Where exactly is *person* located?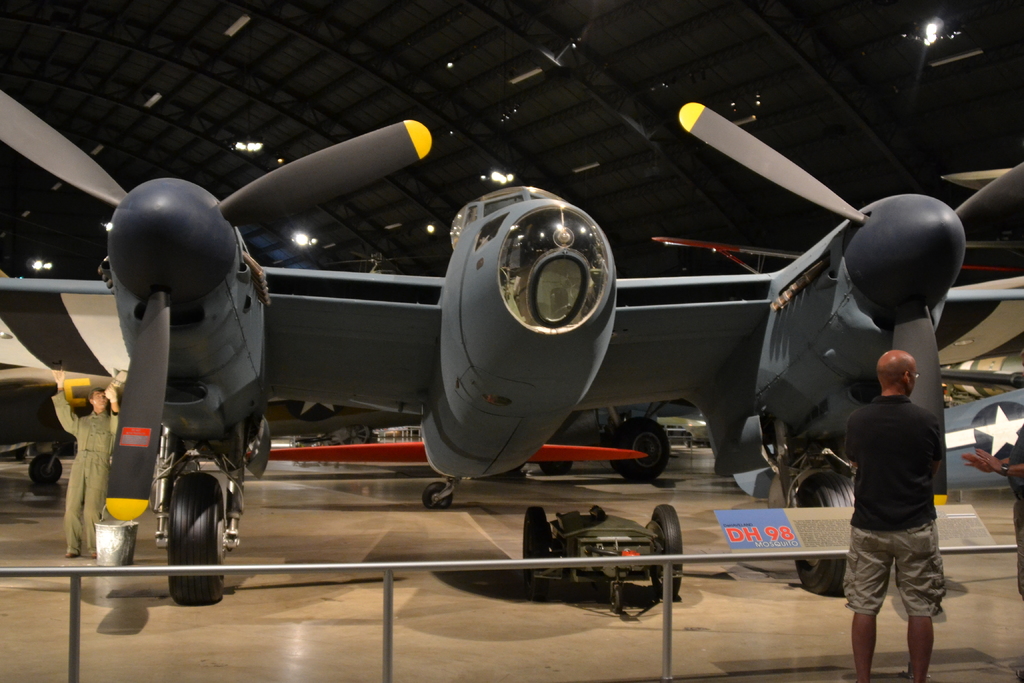
Its bounding box is {"left": 48, "top": 363, "right": 122, "bottom": 565}.
